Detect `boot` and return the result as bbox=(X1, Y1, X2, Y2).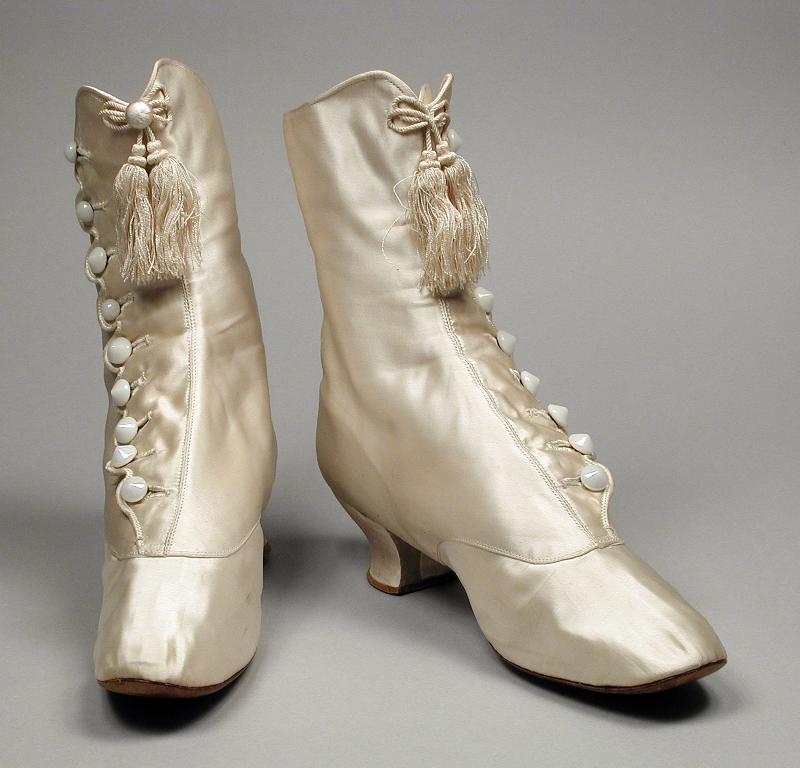
bbox=(278, 78, 734, 698).
